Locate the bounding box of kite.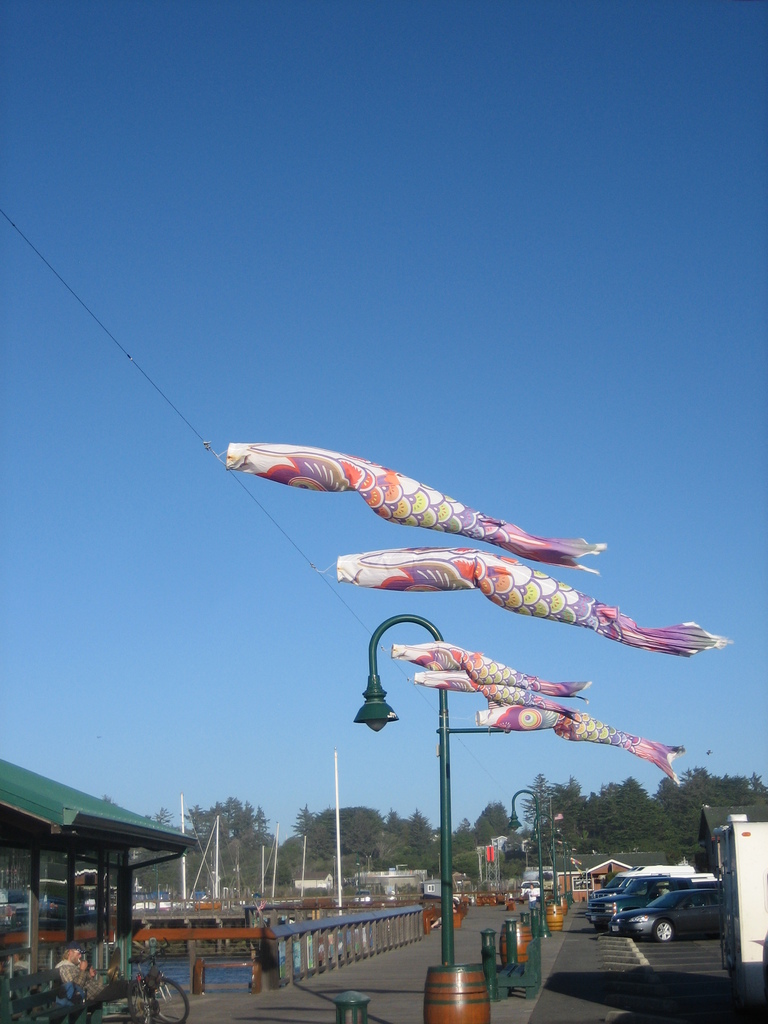
Bounding box: {"x1": 333, "y1": 541, "x2": 737, "y2": 662}.
